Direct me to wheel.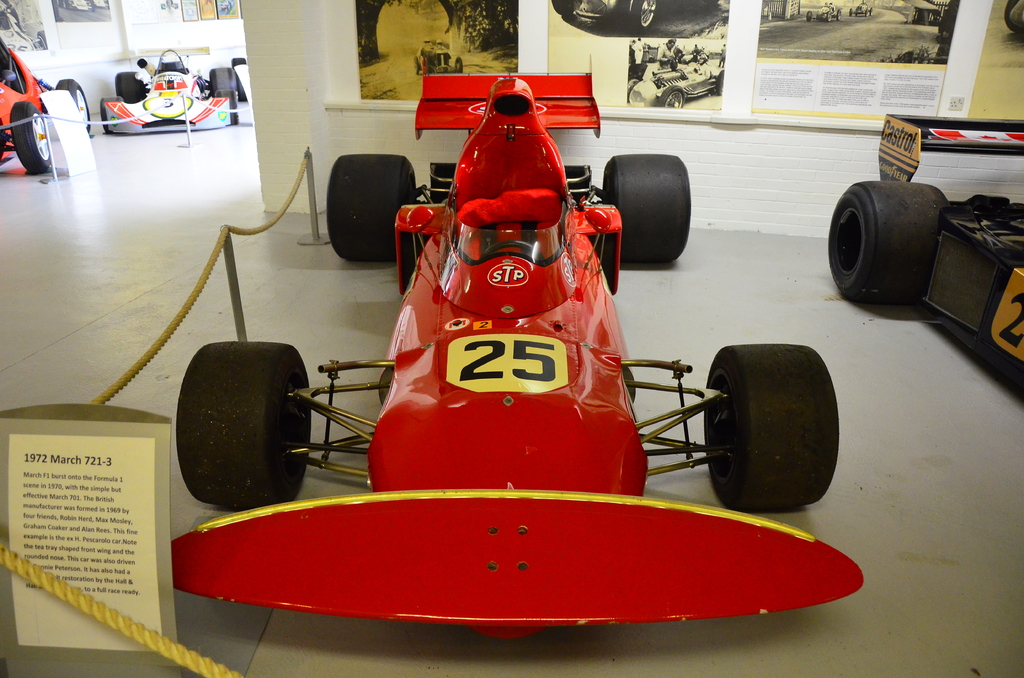
Direction: pyautogui.locateOnScreen(806, 10, 811, 22).
